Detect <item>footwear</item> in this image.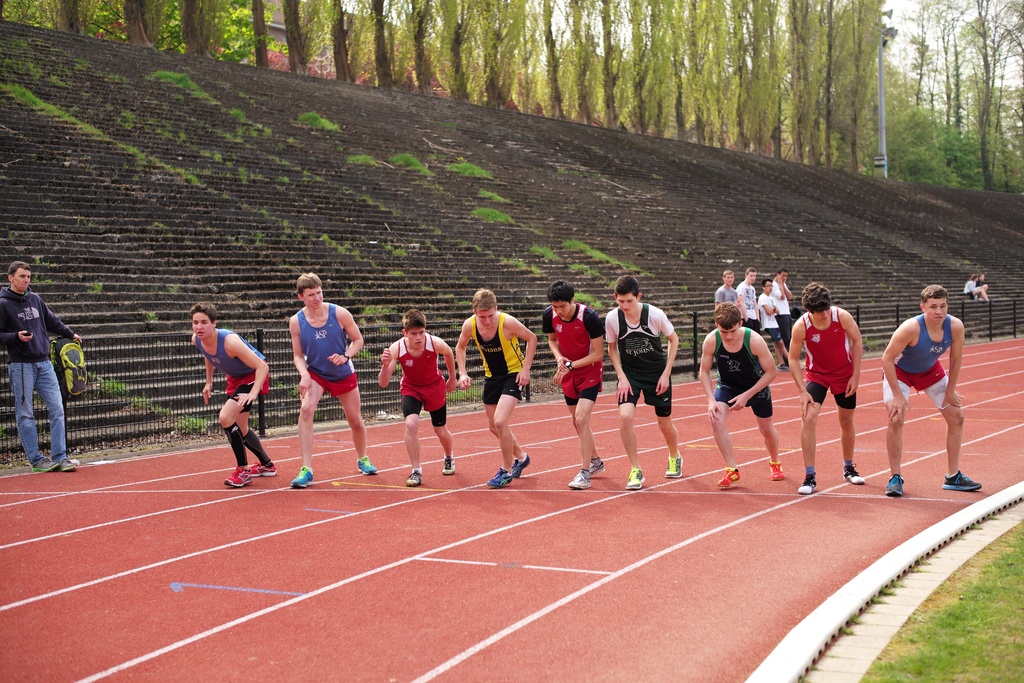
Detection: detection(225, 466, 256, 488).
